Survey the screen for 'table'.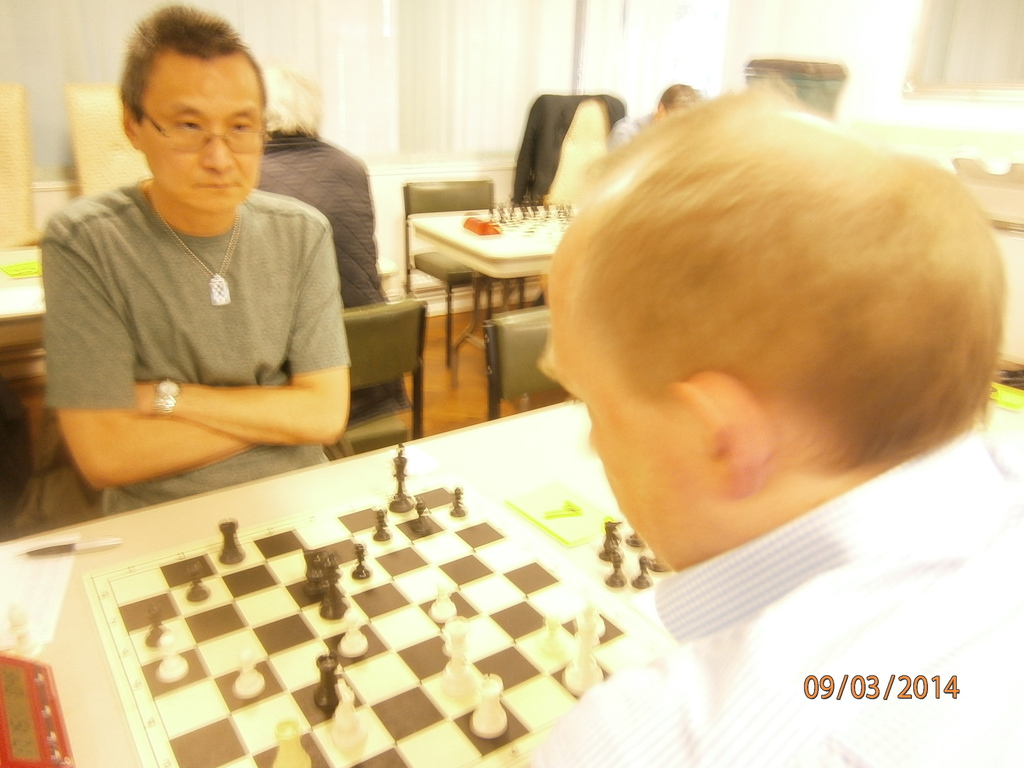
Survey found: (x1=0, y1=396, x2=673, y2=767).
